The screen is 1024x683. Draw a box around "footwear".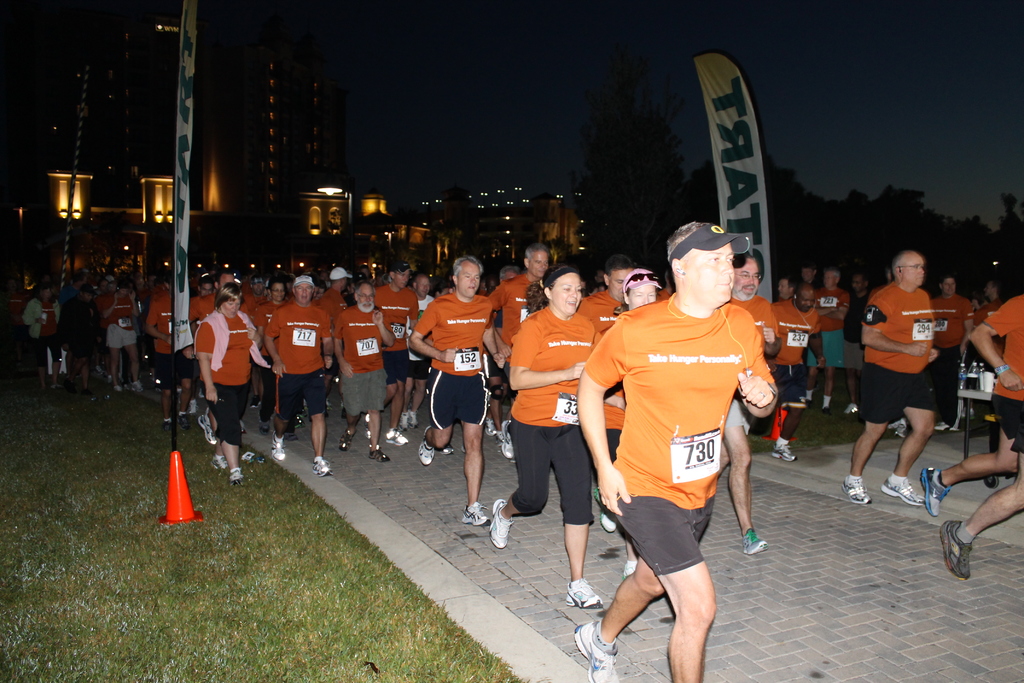
left=326, top=395, right=336, bottom=418.
